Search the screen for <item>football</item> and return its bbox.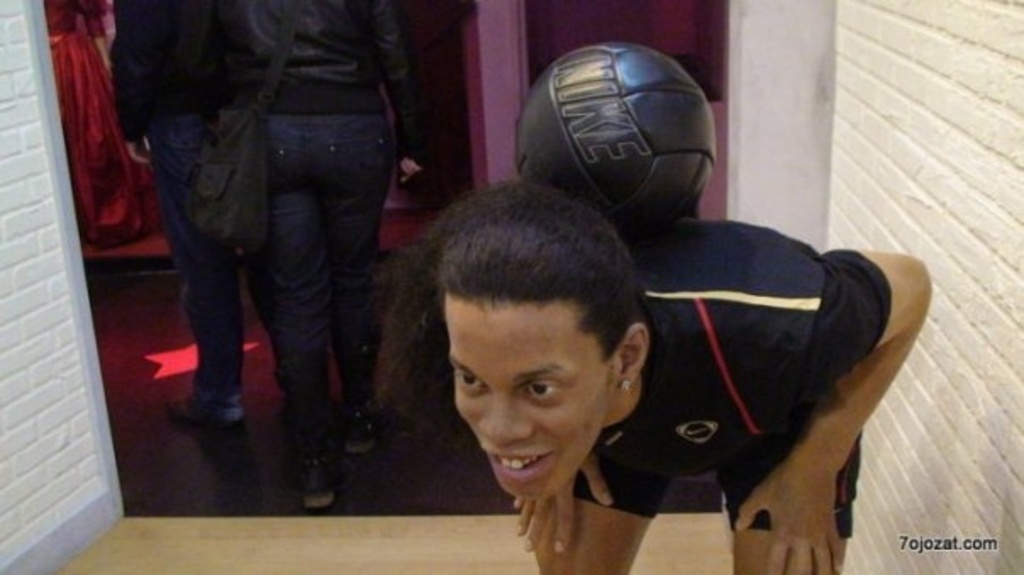
Found: locate(517, 37, 719, 222).
